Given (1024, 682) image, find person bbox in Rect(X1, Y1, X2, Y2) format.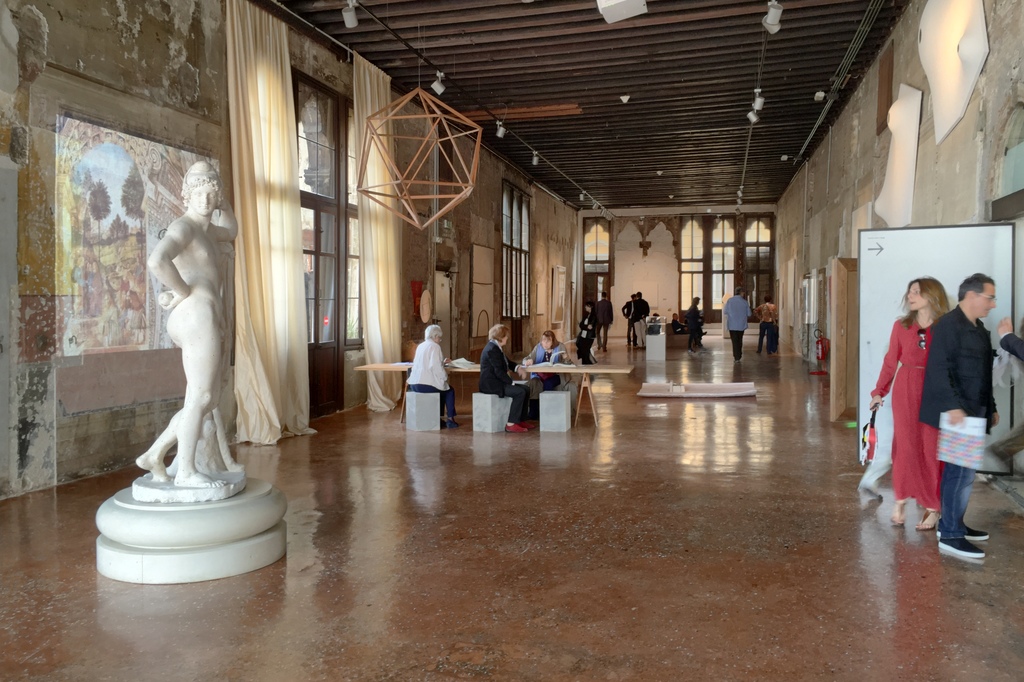
Rect(406, 325, 462, 430).
